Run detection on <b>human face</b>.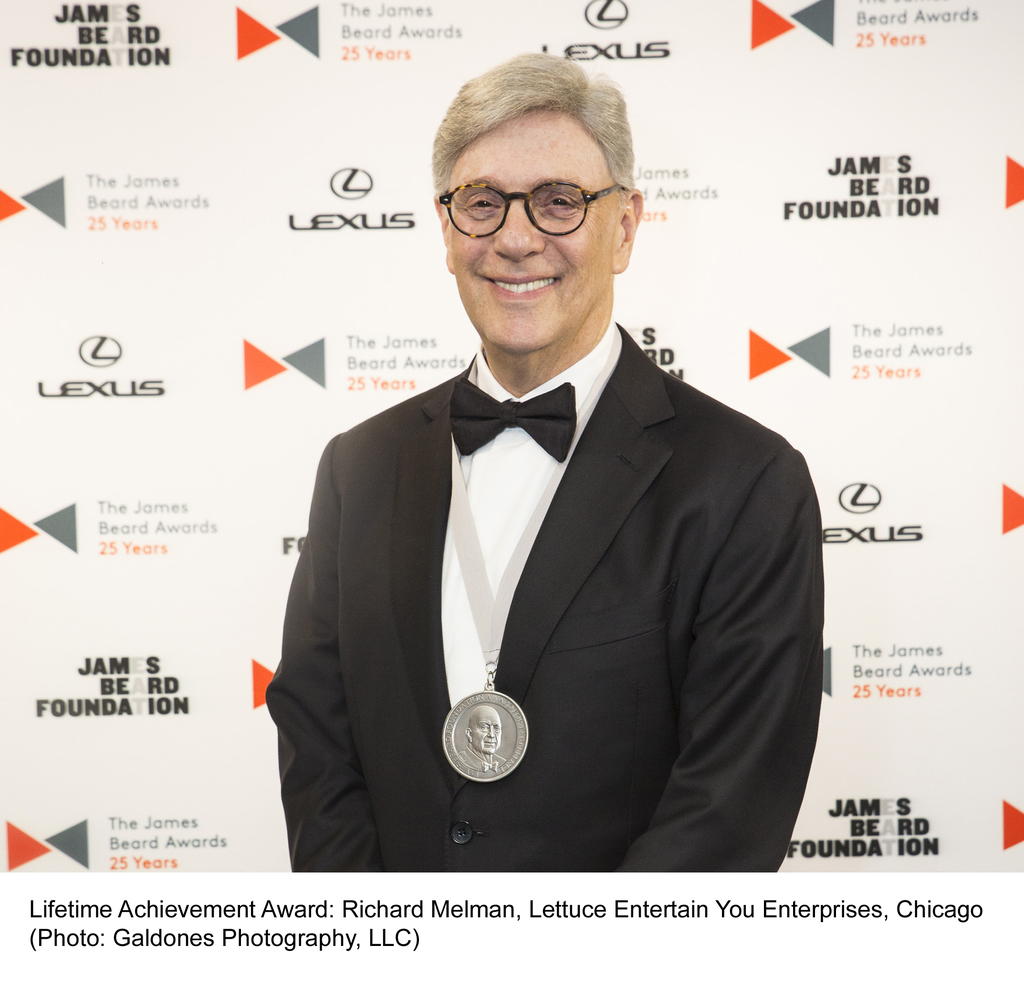
Result: {"left": 447, "top": 111, "right": 621, "bottom": 351}.
